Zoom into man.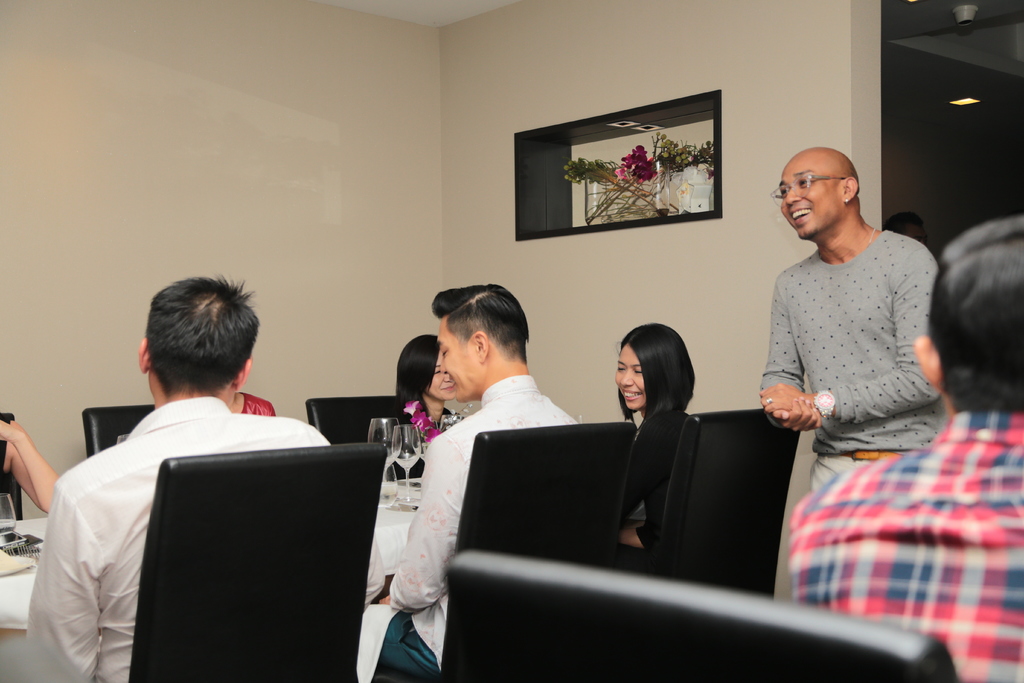
Zoom target: [left=761, top=151, right=943, bottom=493].
